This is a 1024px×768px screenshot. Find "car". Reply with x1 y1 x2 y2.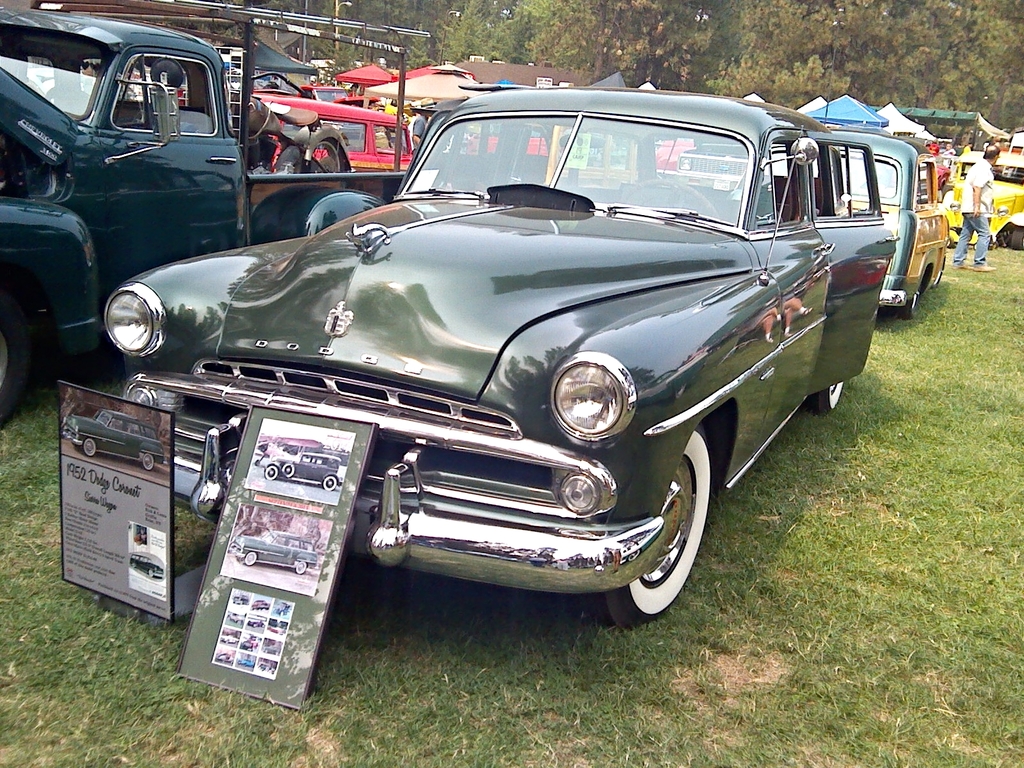
762 60 953 321.
